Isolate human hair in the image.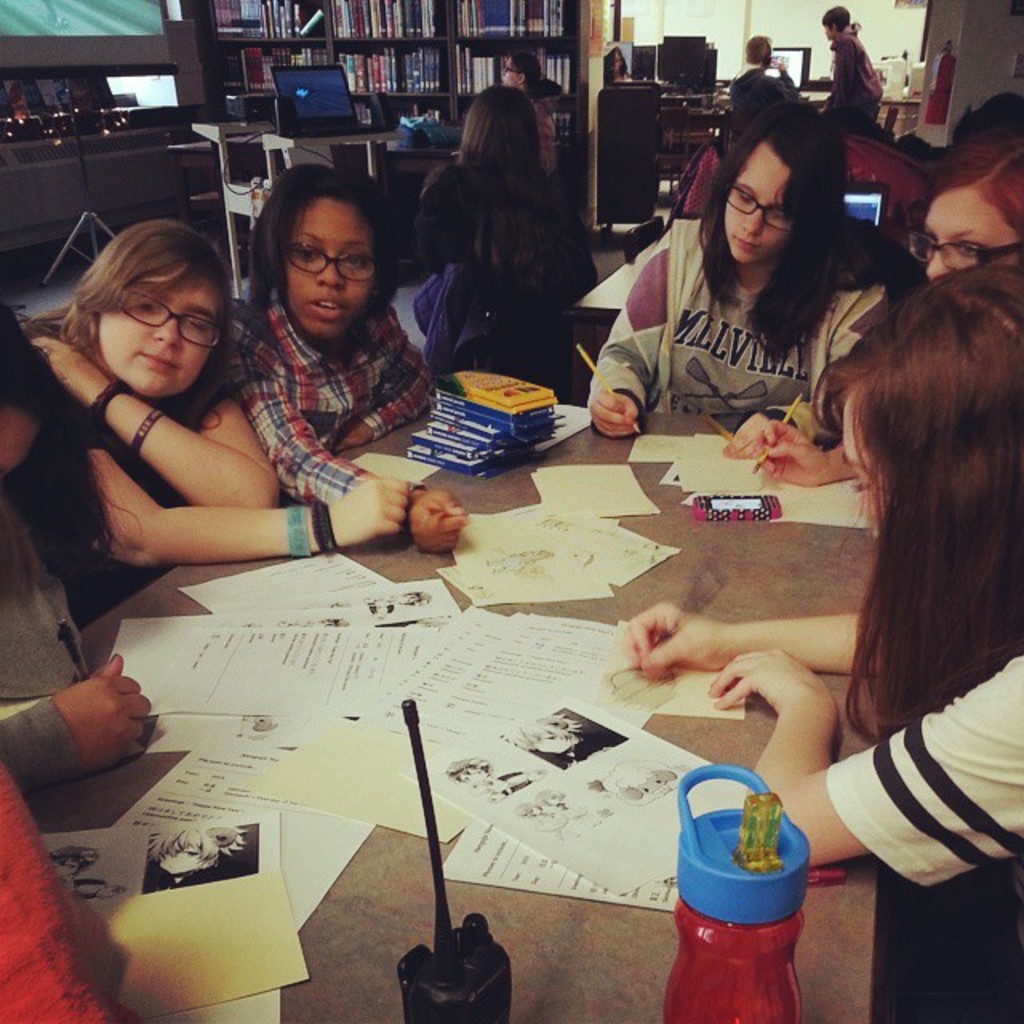
Isolated region: Rect(448, 86, 550, 214).
